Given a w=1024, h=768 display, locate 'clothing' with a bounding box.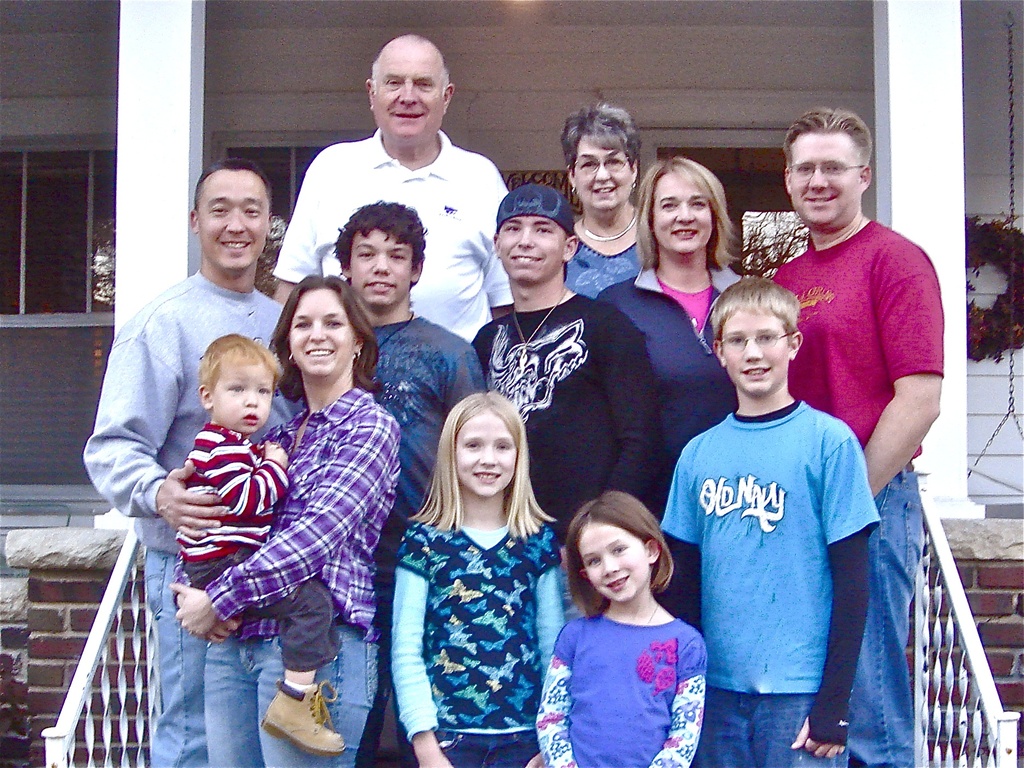
Located: 389:482:590:767.
